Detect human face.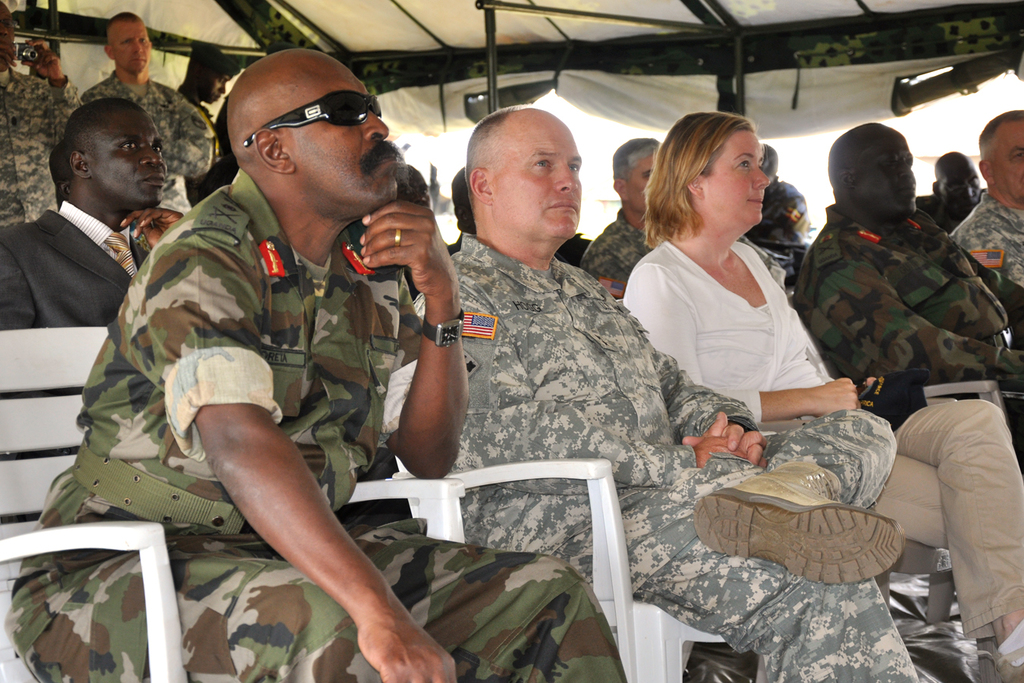
Detected at bbox=[278, 59, 400, 203].
